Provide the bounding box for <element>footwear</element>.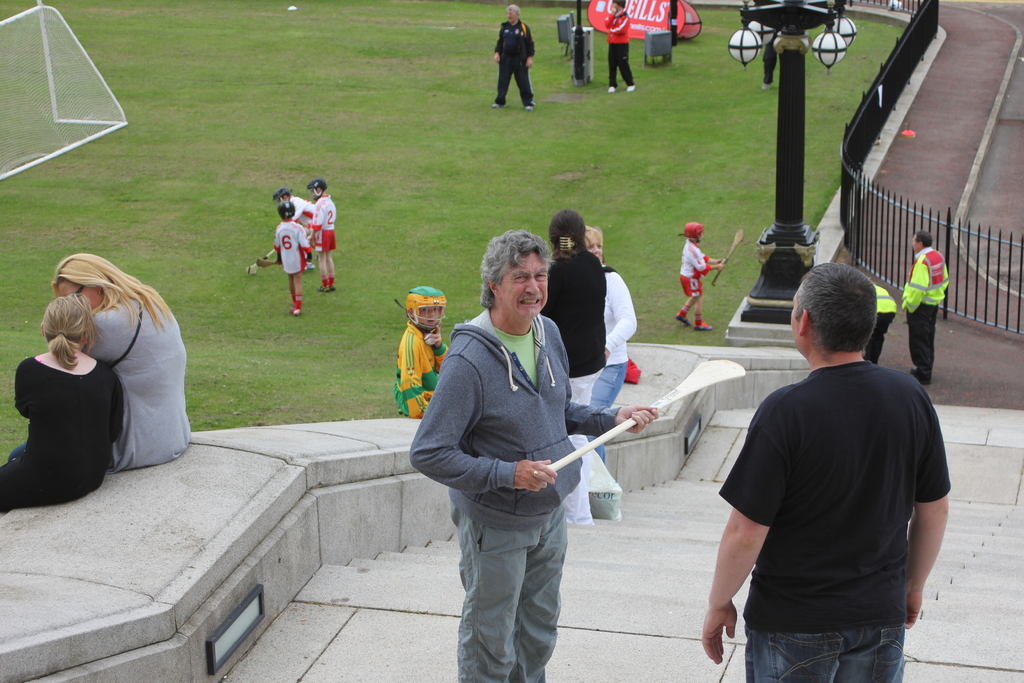
rect(675, 304, 689, 329).
